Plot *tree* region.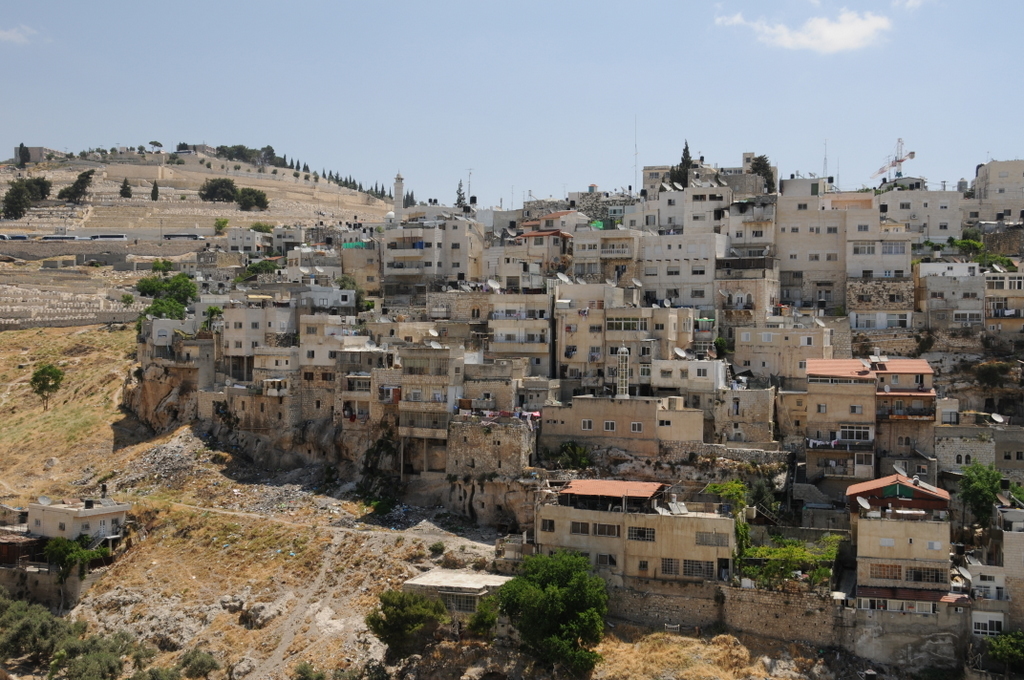
Plotted at locate(482, 563, 638, 653).
